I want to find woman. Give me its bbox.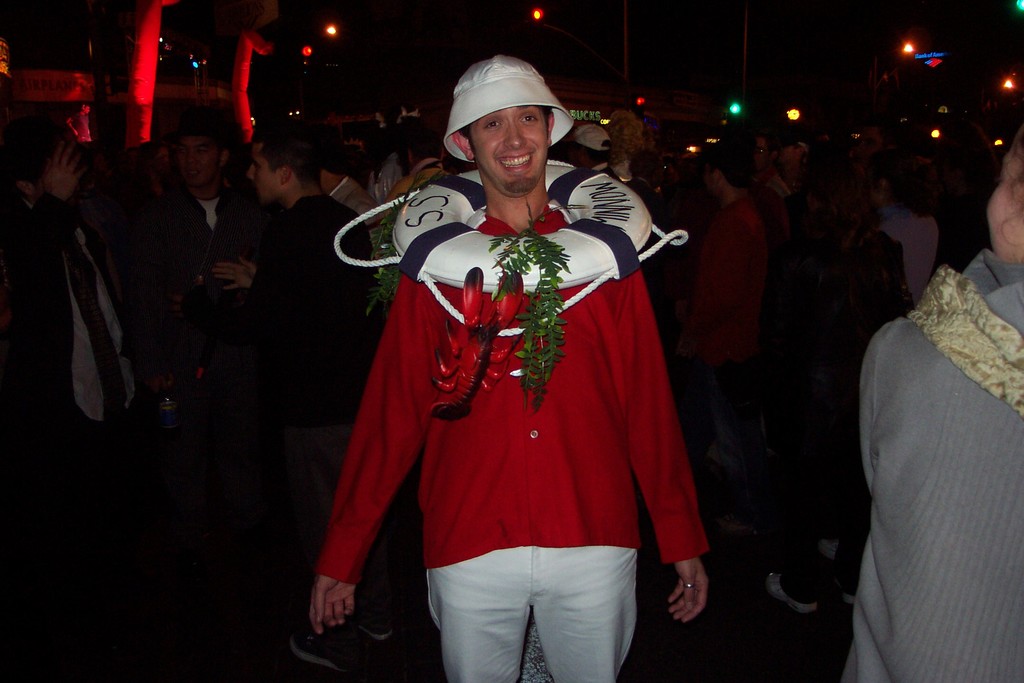
[x1=828, y1=130, x2=1023, y2=682].
